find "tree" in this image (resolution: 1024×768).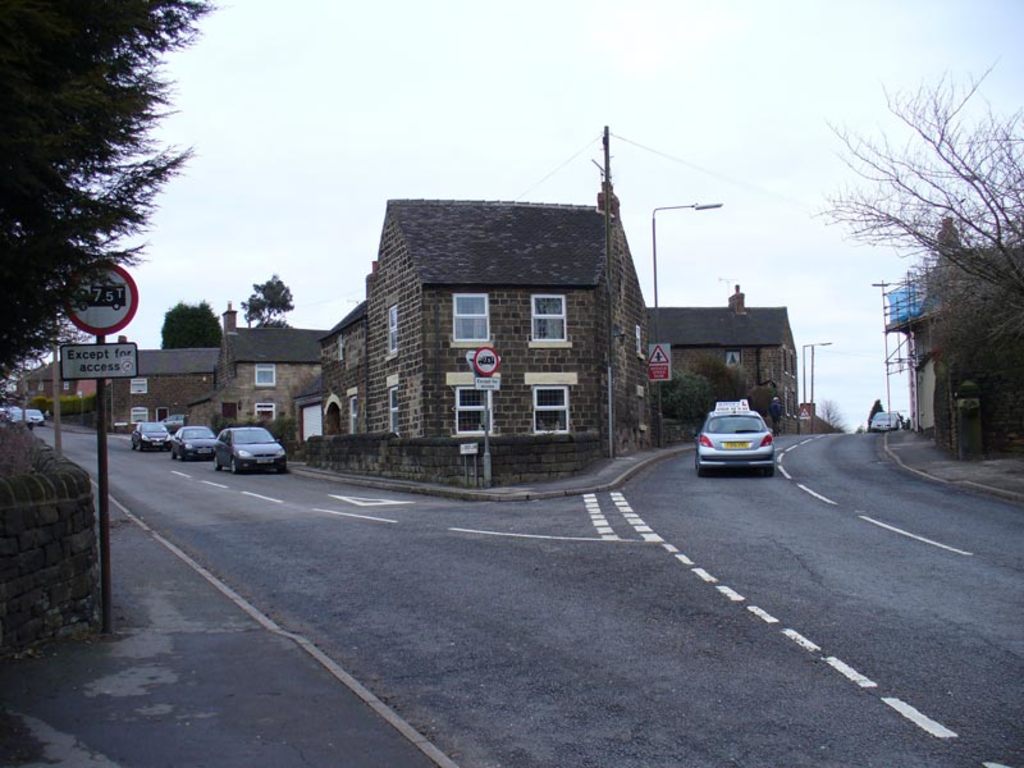
{"left": 156, "top": 296, "right": 225, "bottom": 348}.
